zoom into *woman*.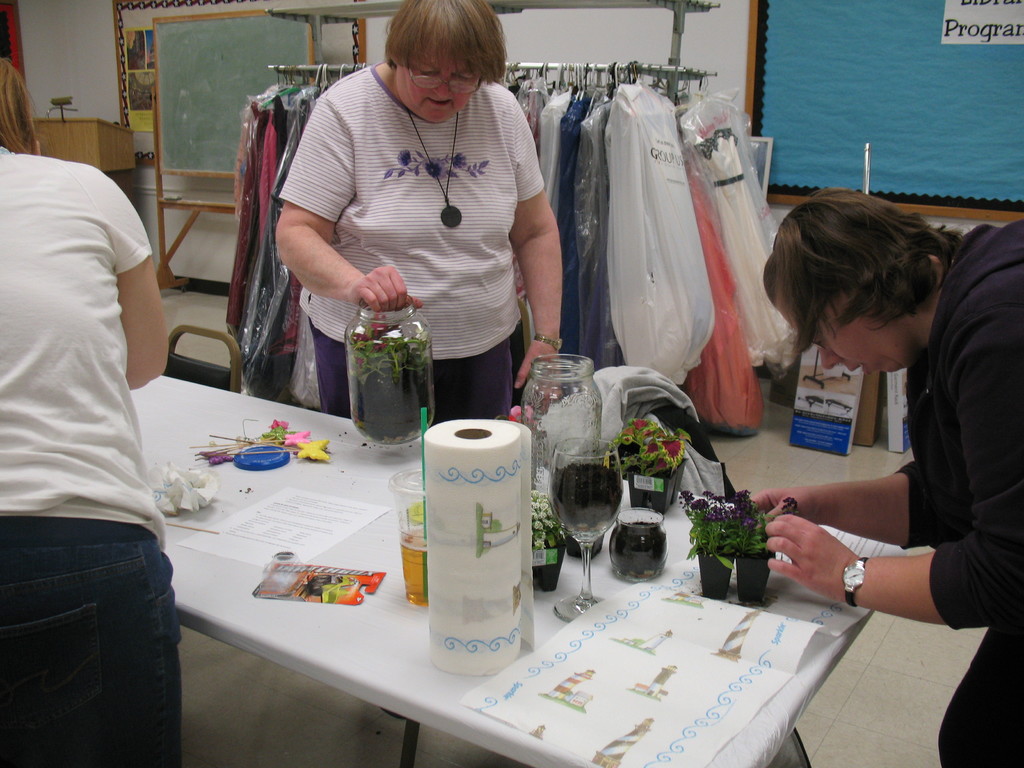
Zoom target: 268,0,563,722.
